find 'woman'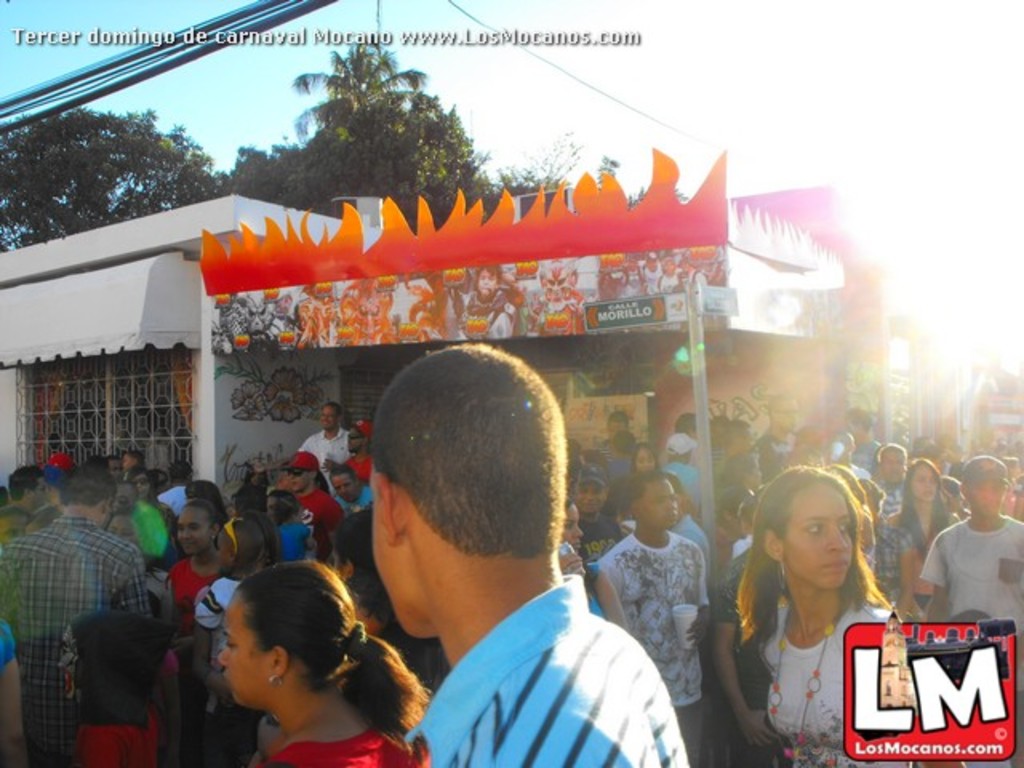
region(187, 510, 283, 766)
